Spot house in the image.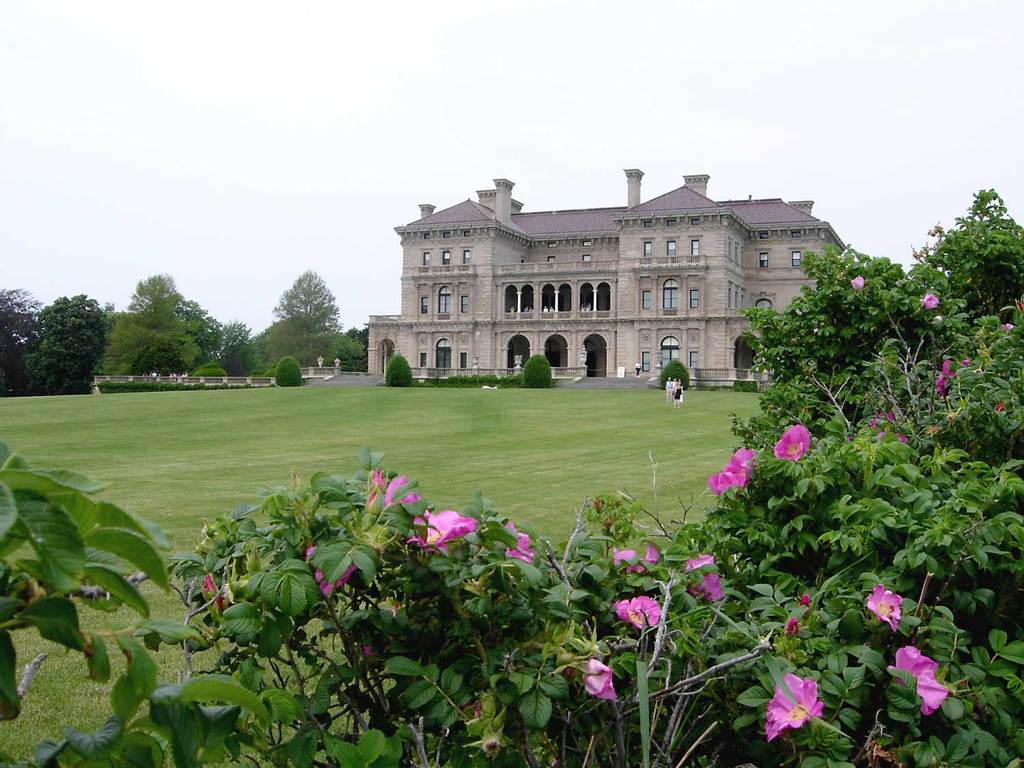
house found at x1=365 y1=172 x2=870 y2=393.
